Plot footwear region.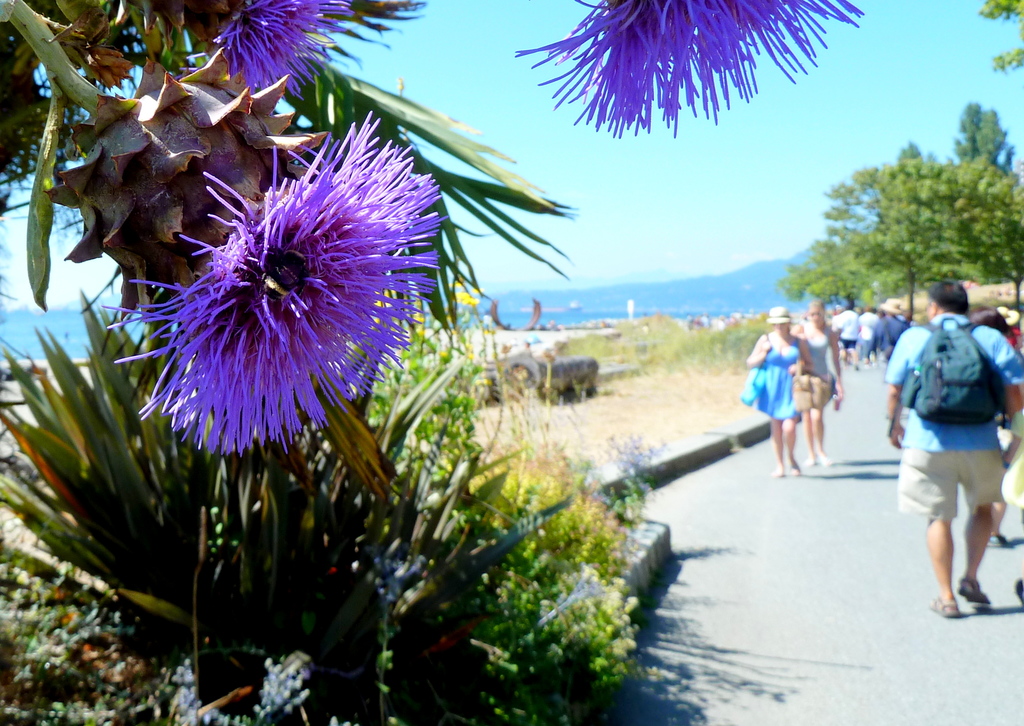
Plotted at bbox=[959, 572, 987, 606].
